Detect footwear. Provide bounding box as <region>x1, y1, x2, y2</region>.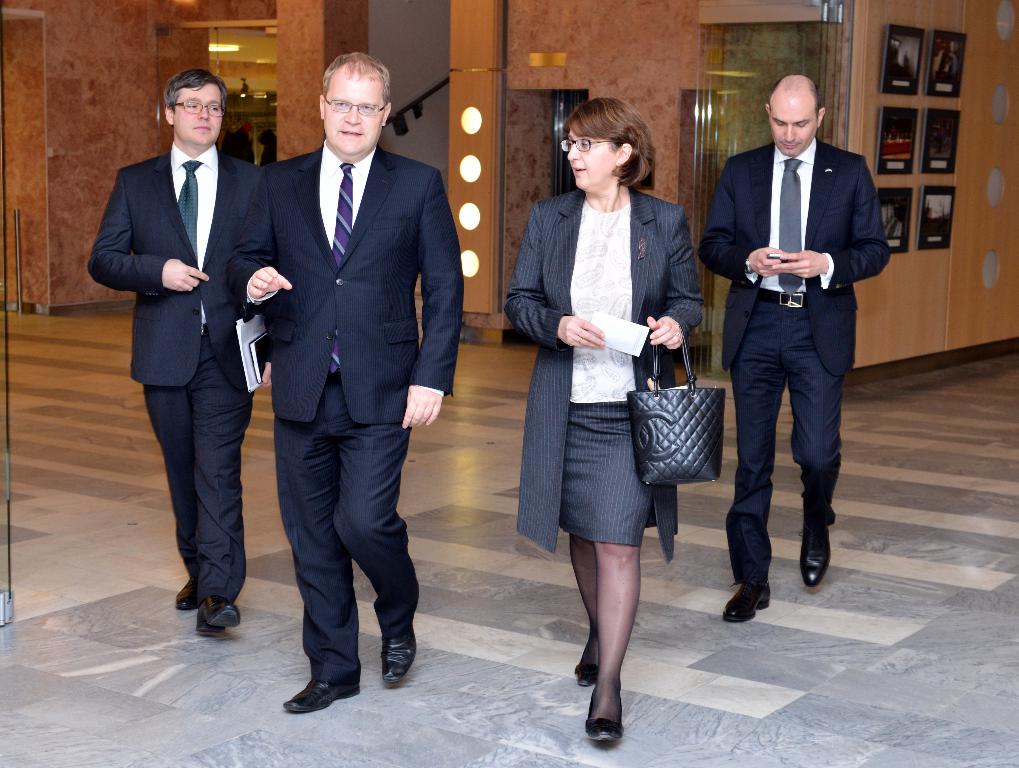
<region>720, 579, 781, 623</region>.
